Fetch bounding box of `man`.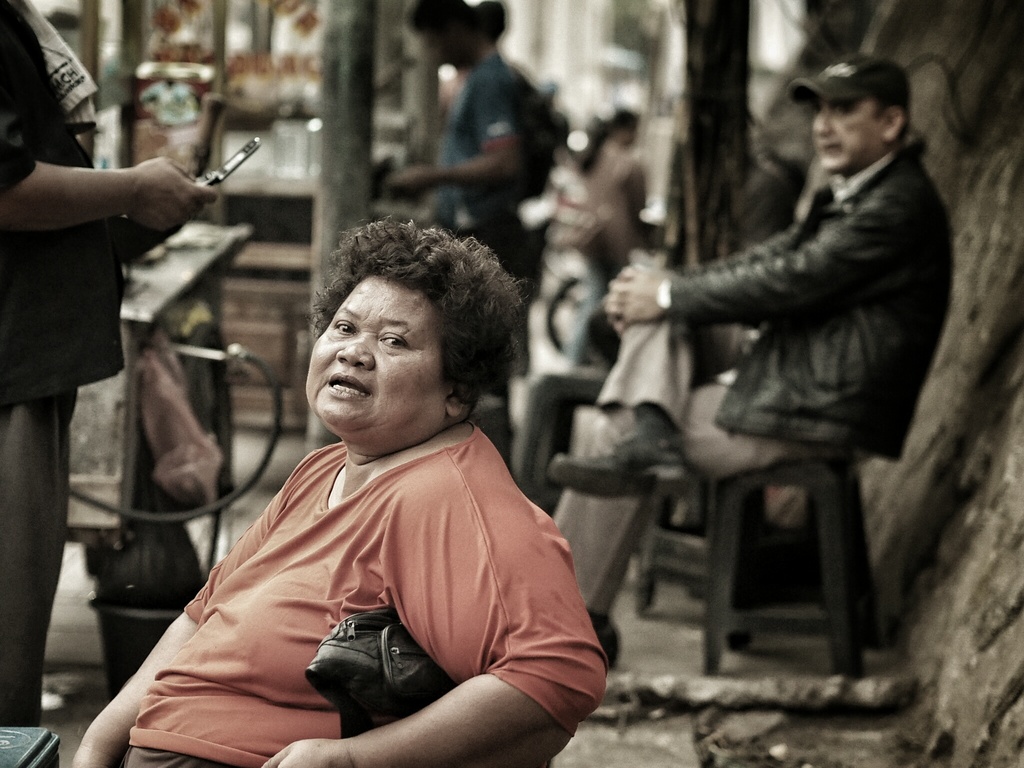
Bbox: [463, 51, 904, 698].
